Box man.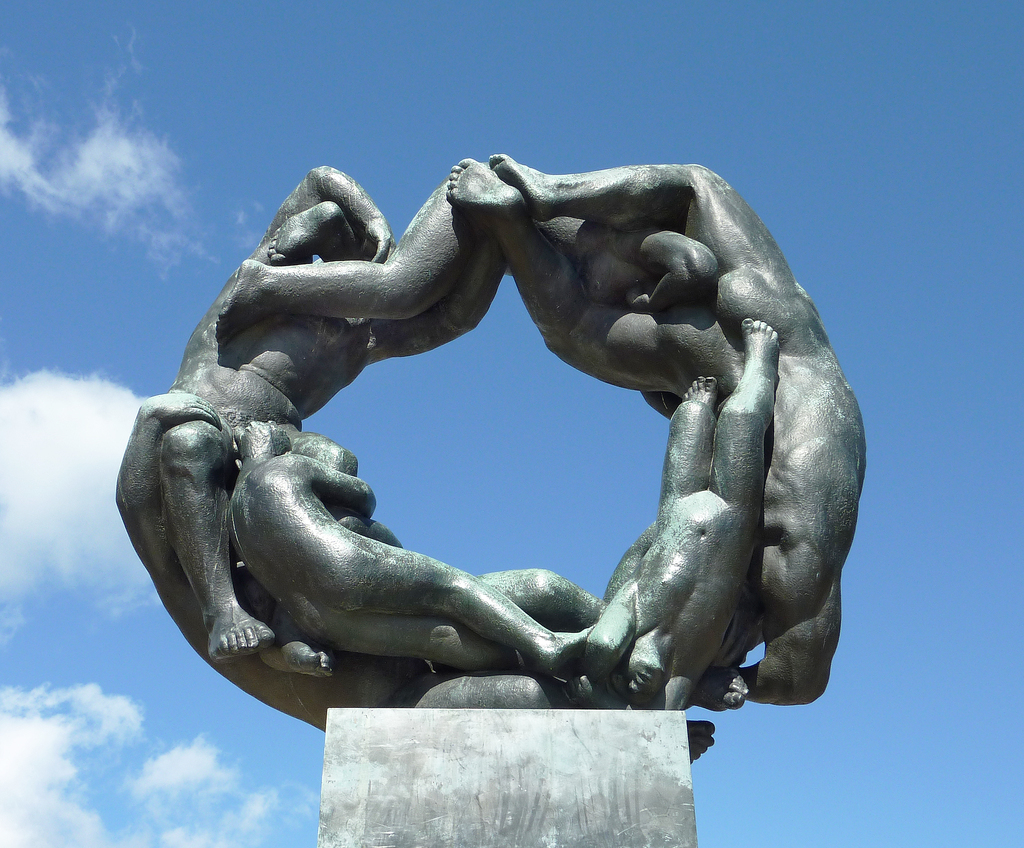
159, 157, 511, 676.
